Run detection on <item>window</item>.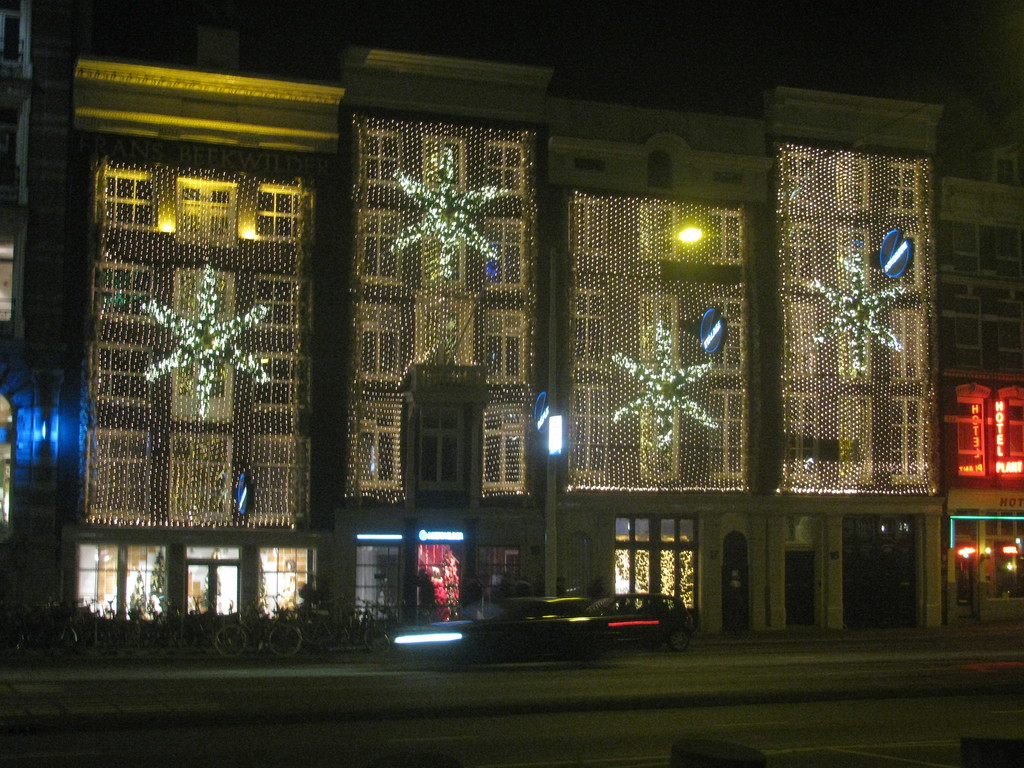
Result: (493, 401, 541, 493).
